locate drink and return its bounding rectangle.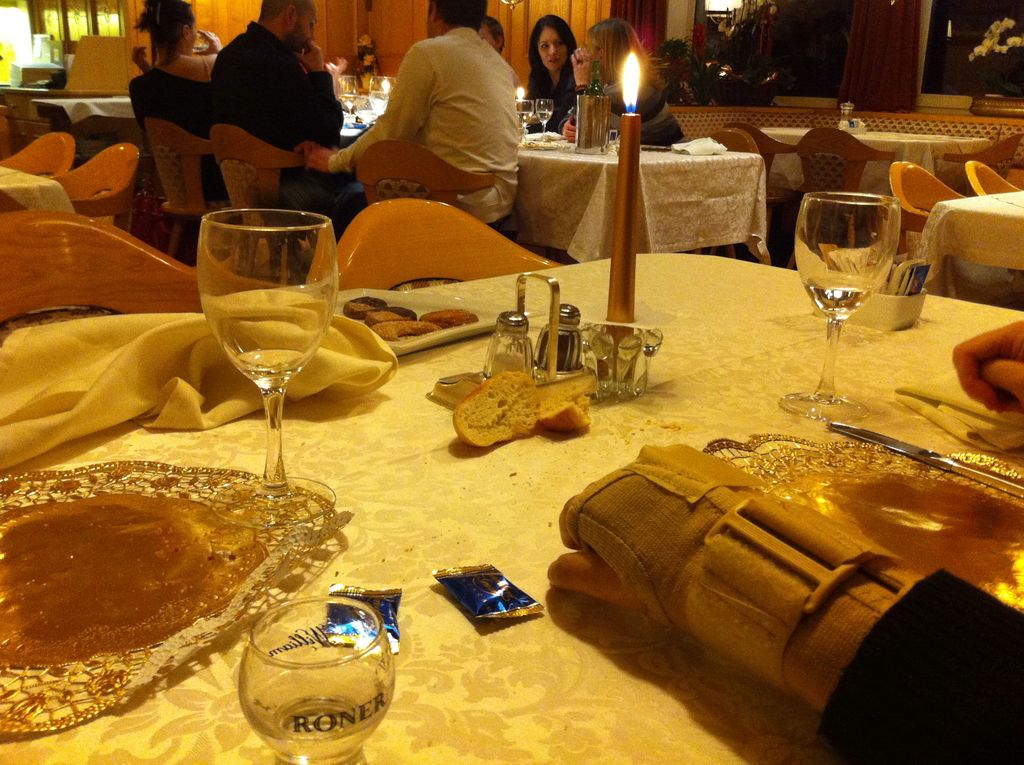
pyautogui.locateOnScreen(363, 87, 387, 115).
